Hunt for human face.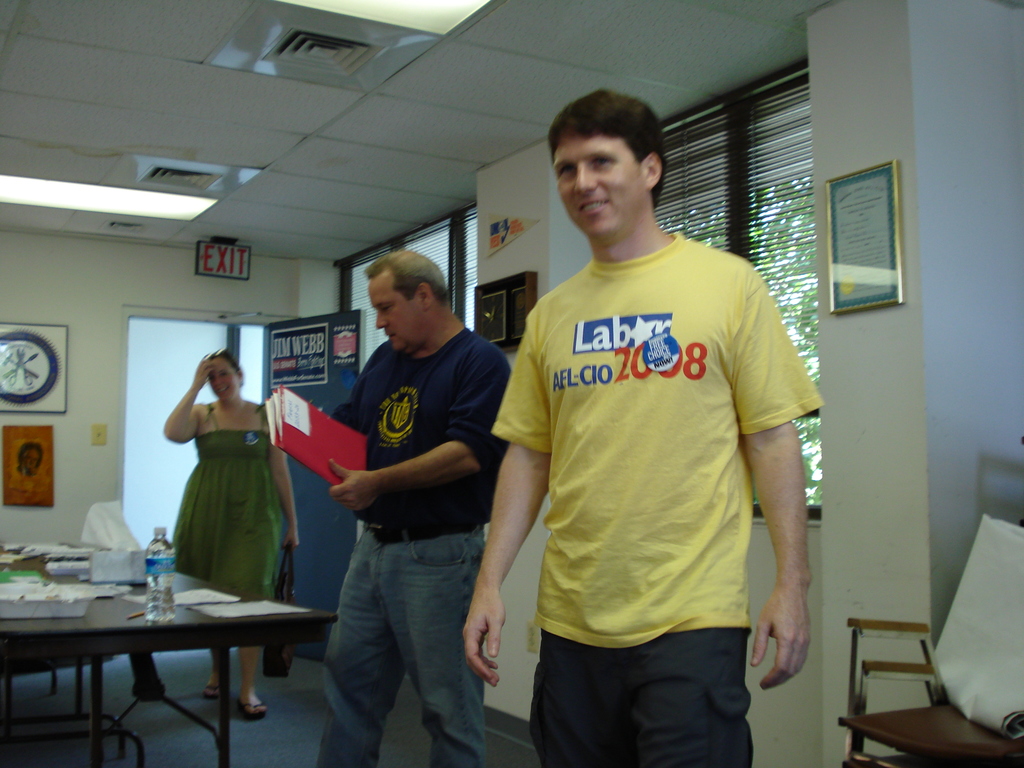
Hunted down at 207,360,243,406.
